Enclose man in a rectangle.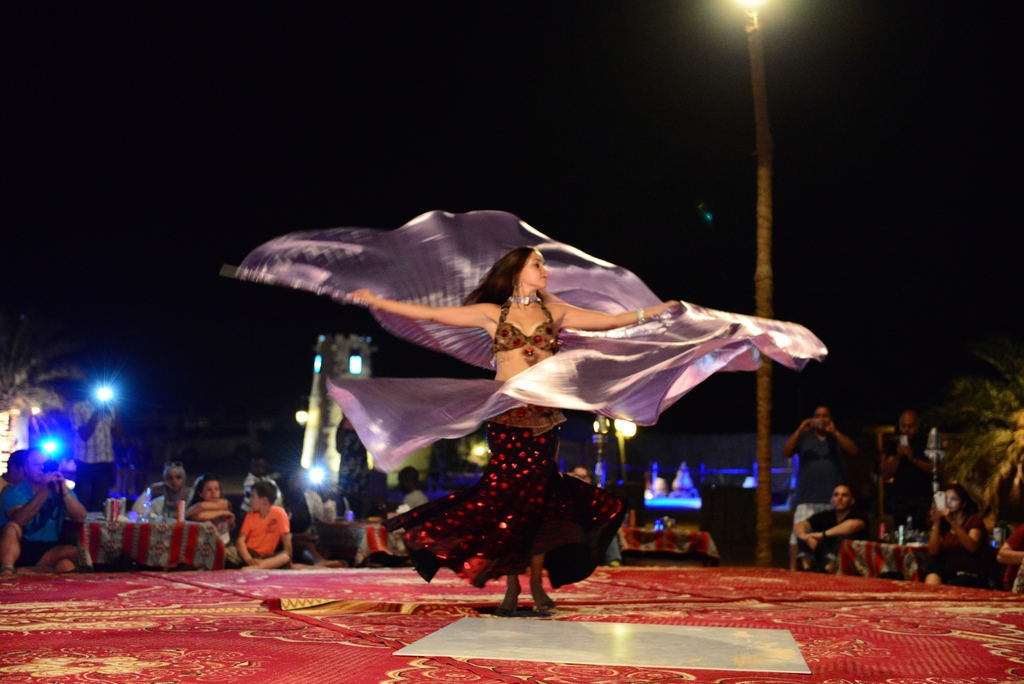
(left=0, top=446, right=90, bottom=580).
